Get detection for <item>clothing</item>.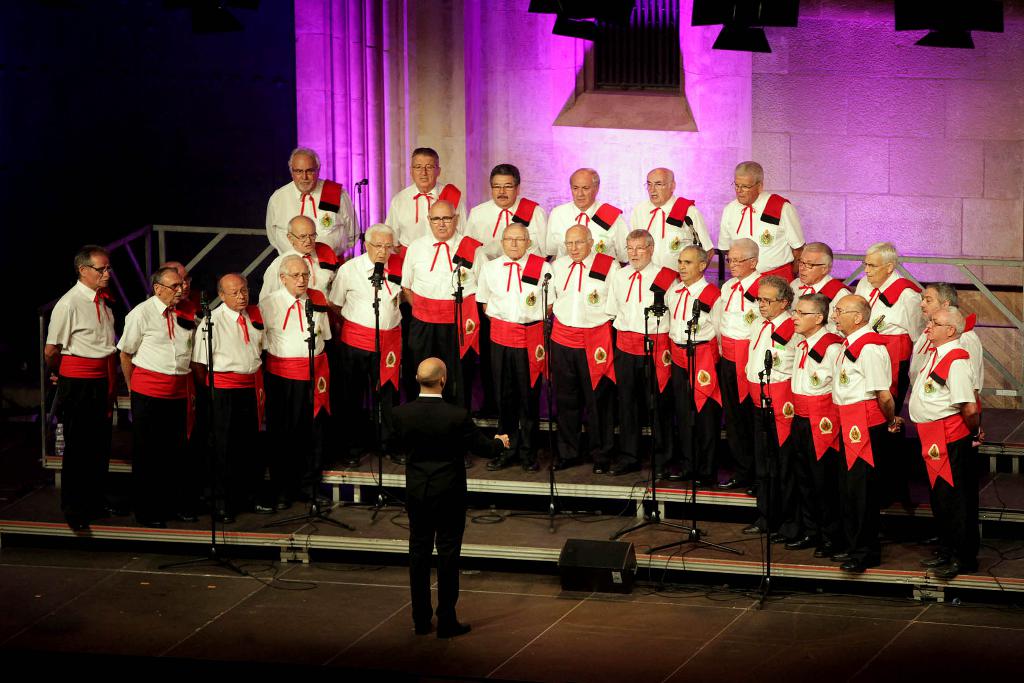
Detection: box=[607, 261, 671, 447].
